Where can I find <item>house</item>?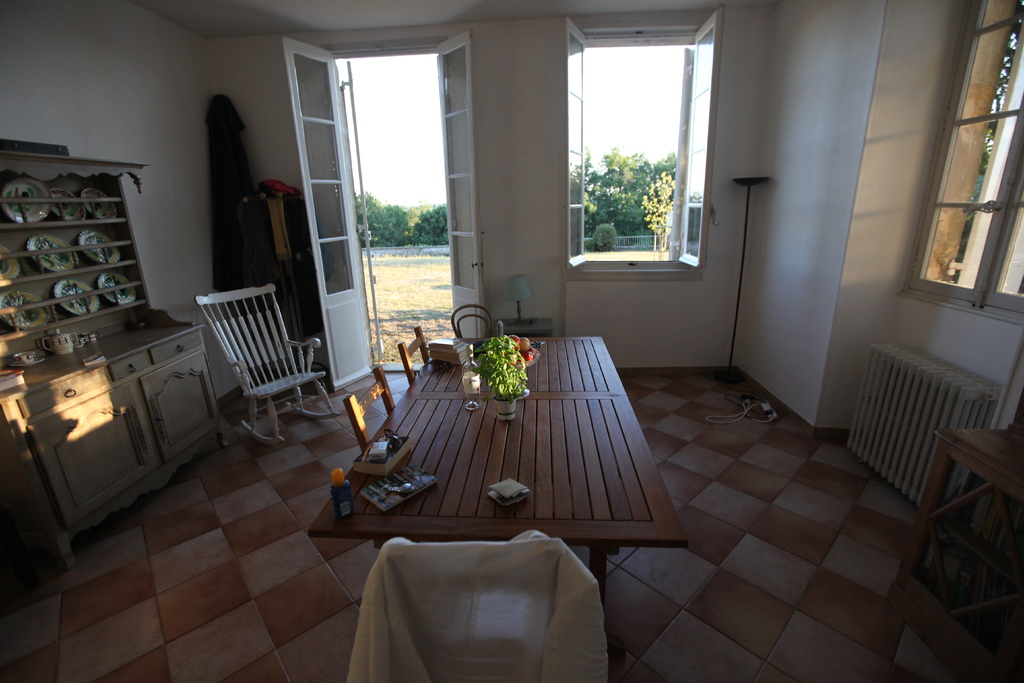
You can find it at detection(0, 0, 1023, 682).
